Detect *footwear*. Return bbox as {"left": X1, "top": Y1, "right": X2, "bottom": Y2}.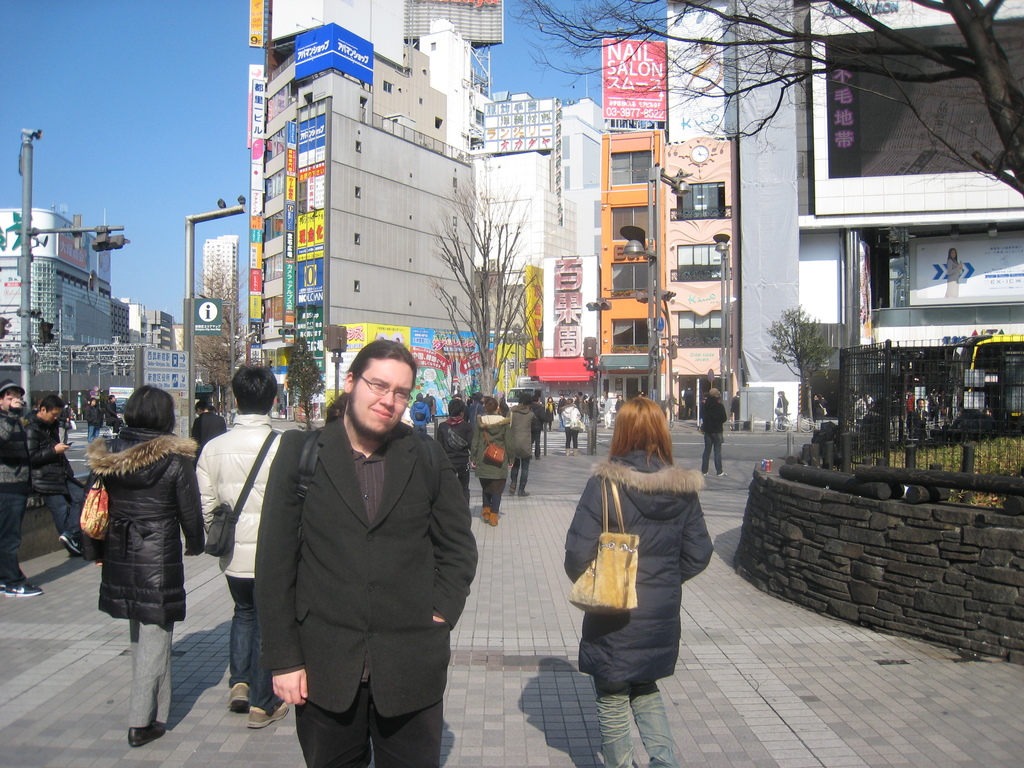
{"left": 492, "top": 511, "right": 498, "bottom": 527}.
